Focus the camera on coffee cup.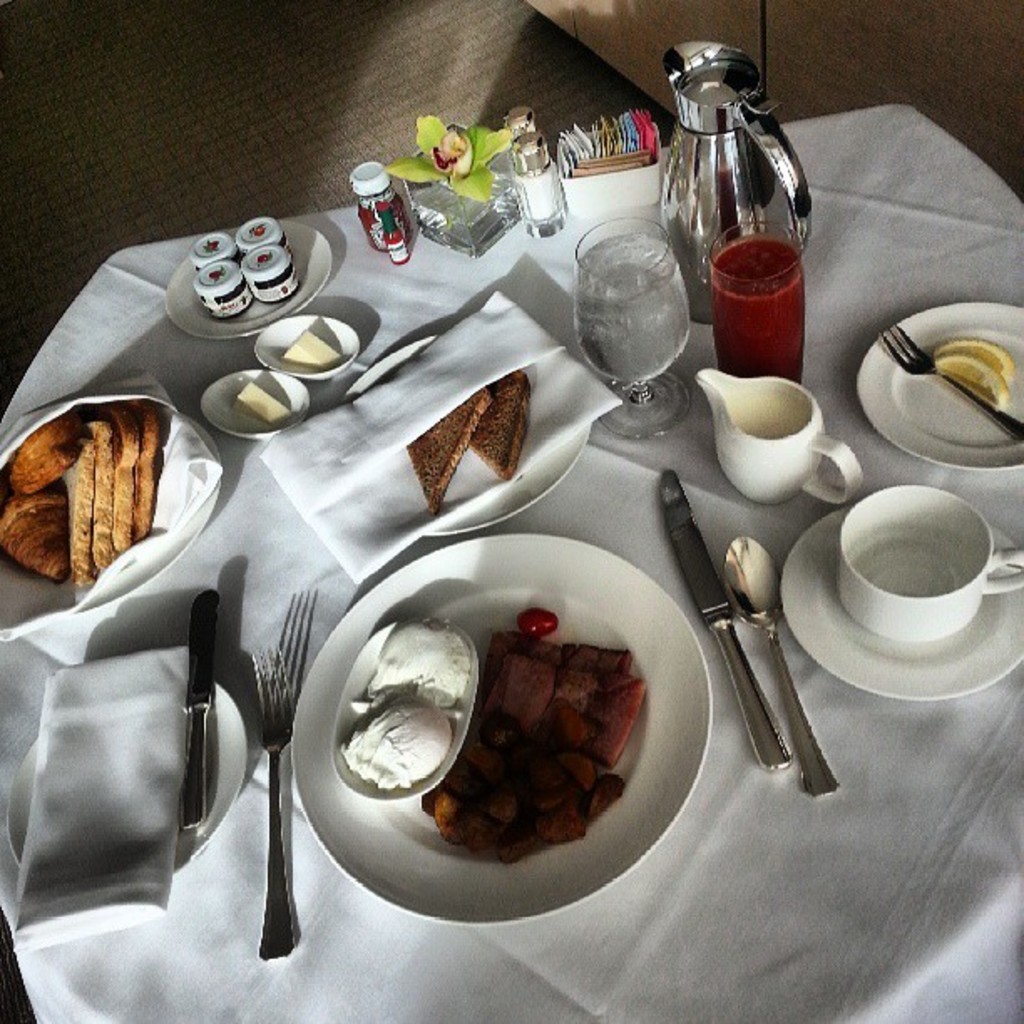
Focus region: select_region(840, 484, 1022, 641).
